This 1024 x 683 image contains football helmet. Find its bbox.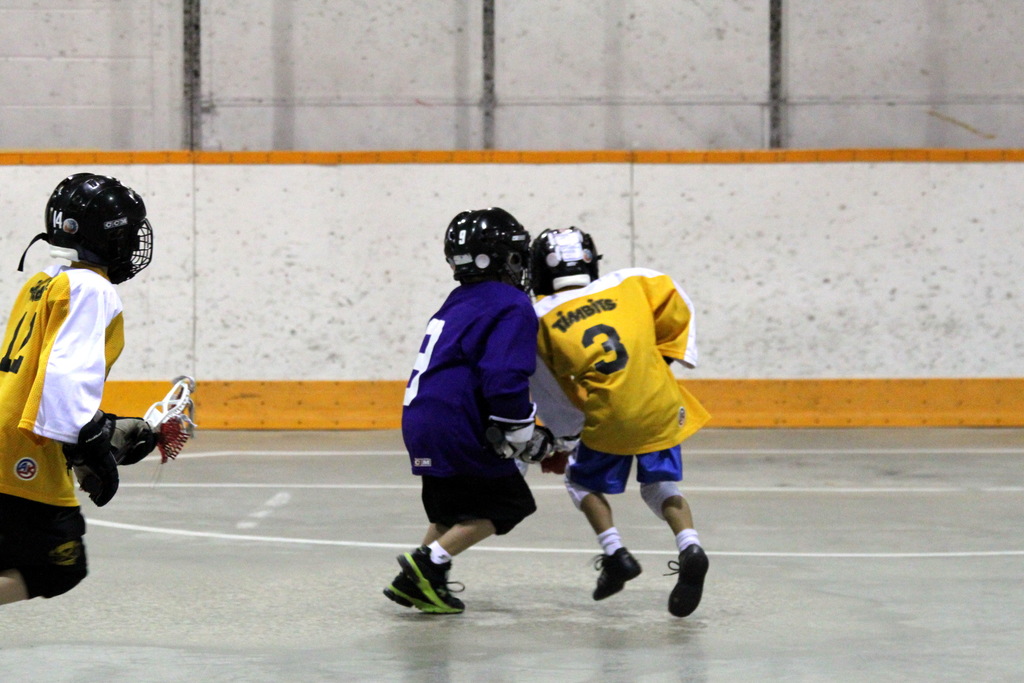
bbox(15, 173, 154, 284).
